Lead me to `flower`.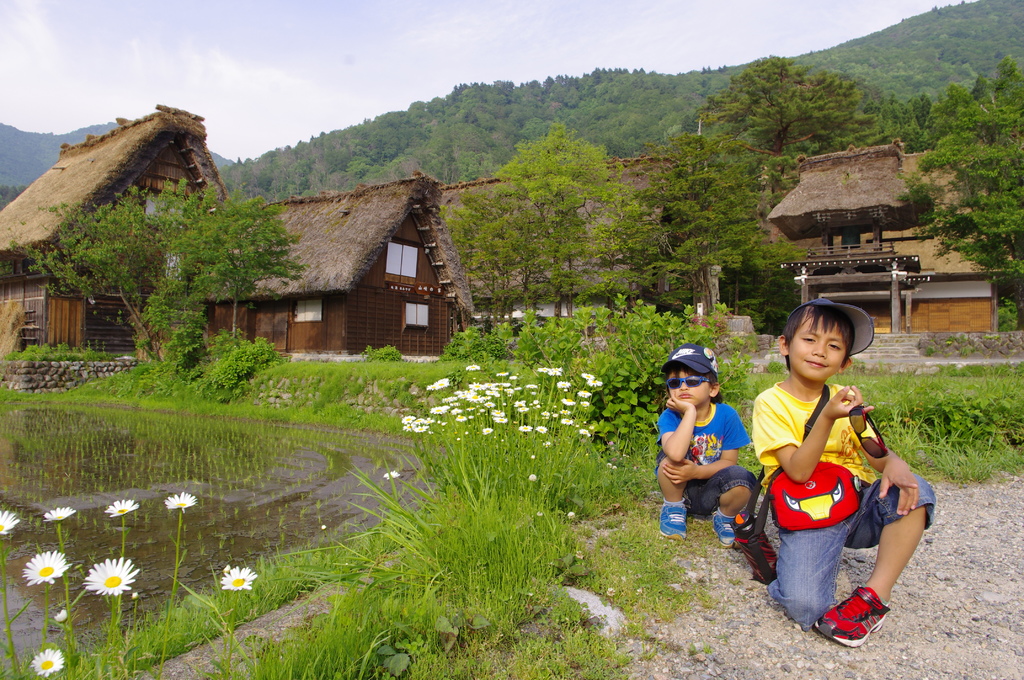
Lead to [314, 524, 332, 535].
